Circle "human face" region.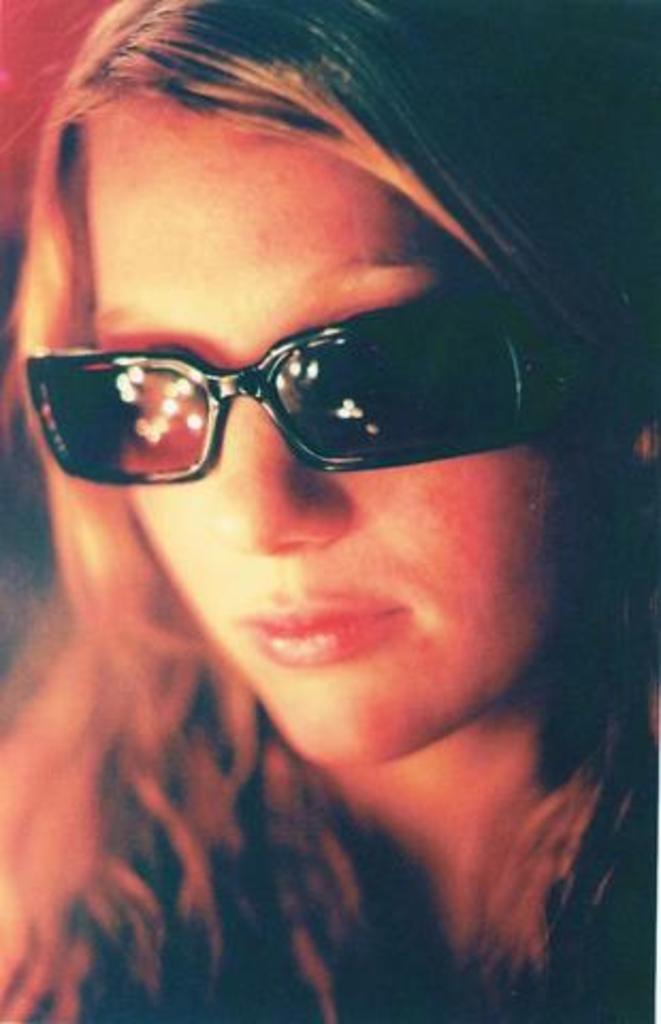
Region: [x1=81, y1=92, x2=580, y2=762].
